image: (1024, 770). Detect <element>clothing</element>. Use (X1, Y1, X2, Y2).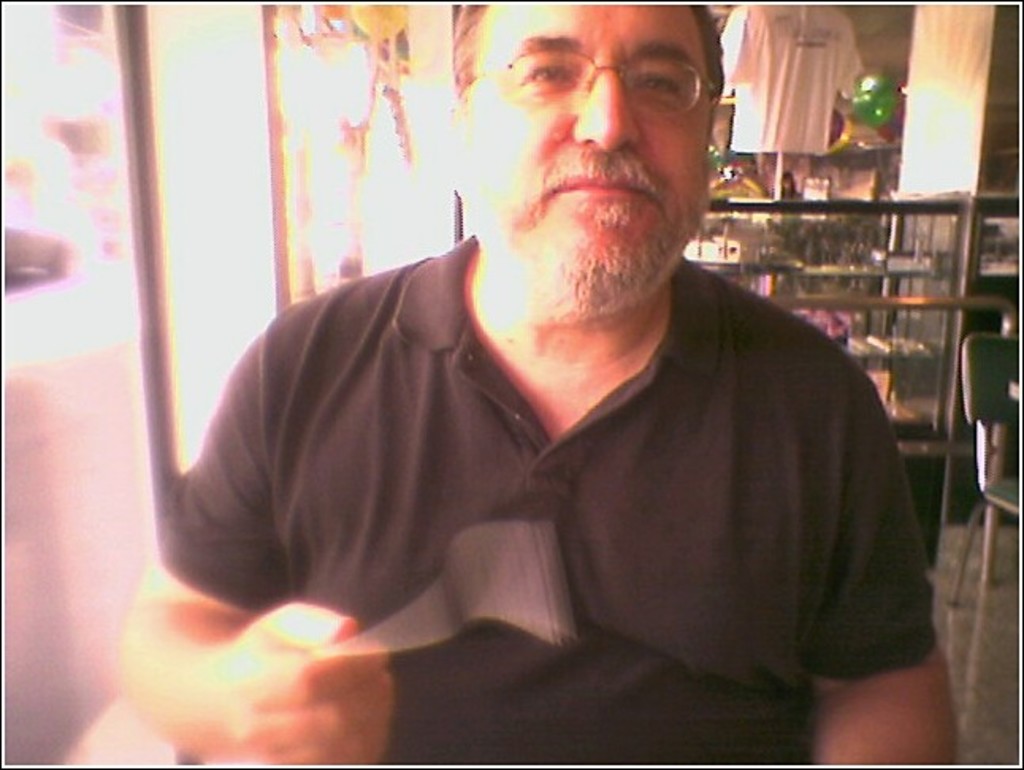
(705, 0, 872, 157).
